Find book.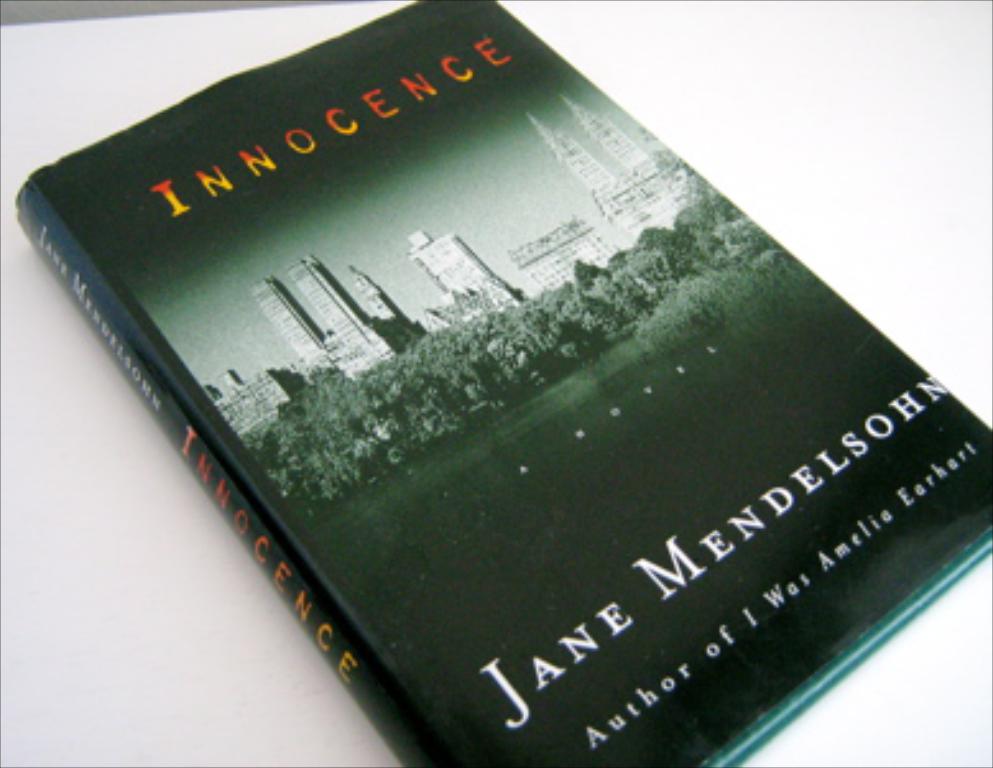
[5,0,990,765].
